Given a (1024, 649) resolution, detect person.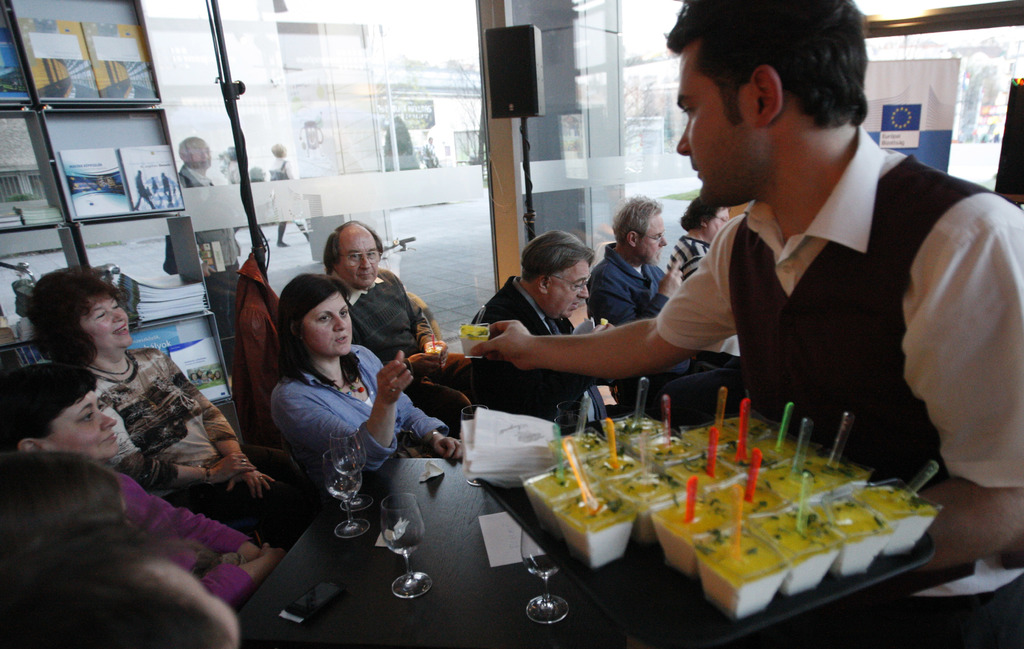
[133,166,156,211].
